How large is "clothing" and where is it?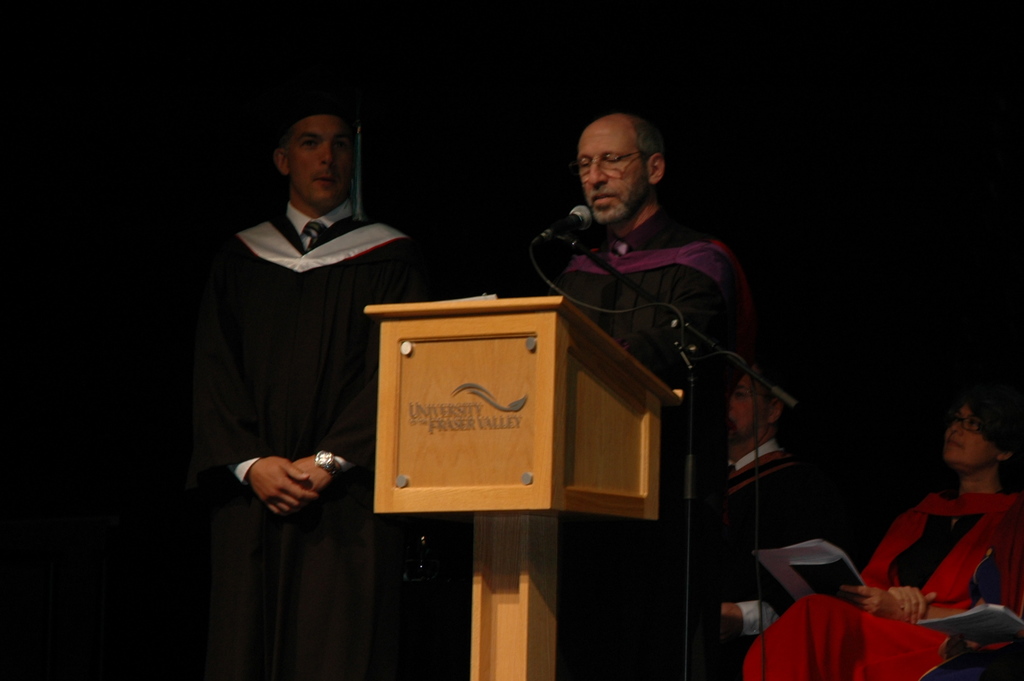
Bounding box: l=182, t=216, r=434, b=680.
